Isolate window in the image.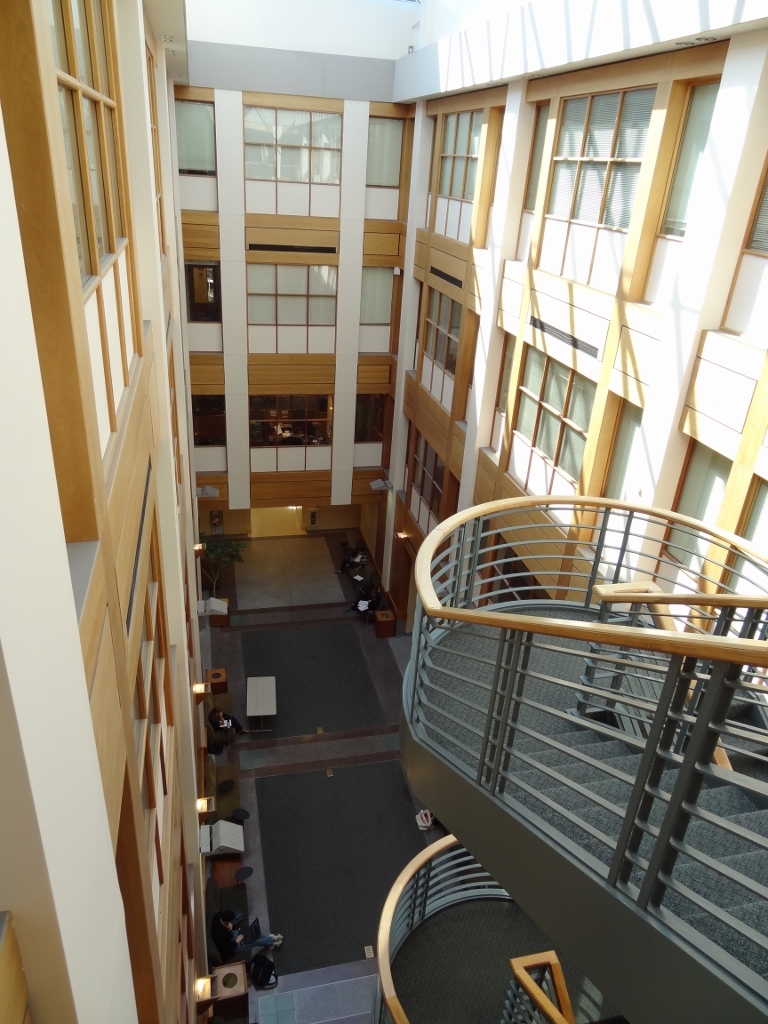
Isolated region: 355/394/387/469.
